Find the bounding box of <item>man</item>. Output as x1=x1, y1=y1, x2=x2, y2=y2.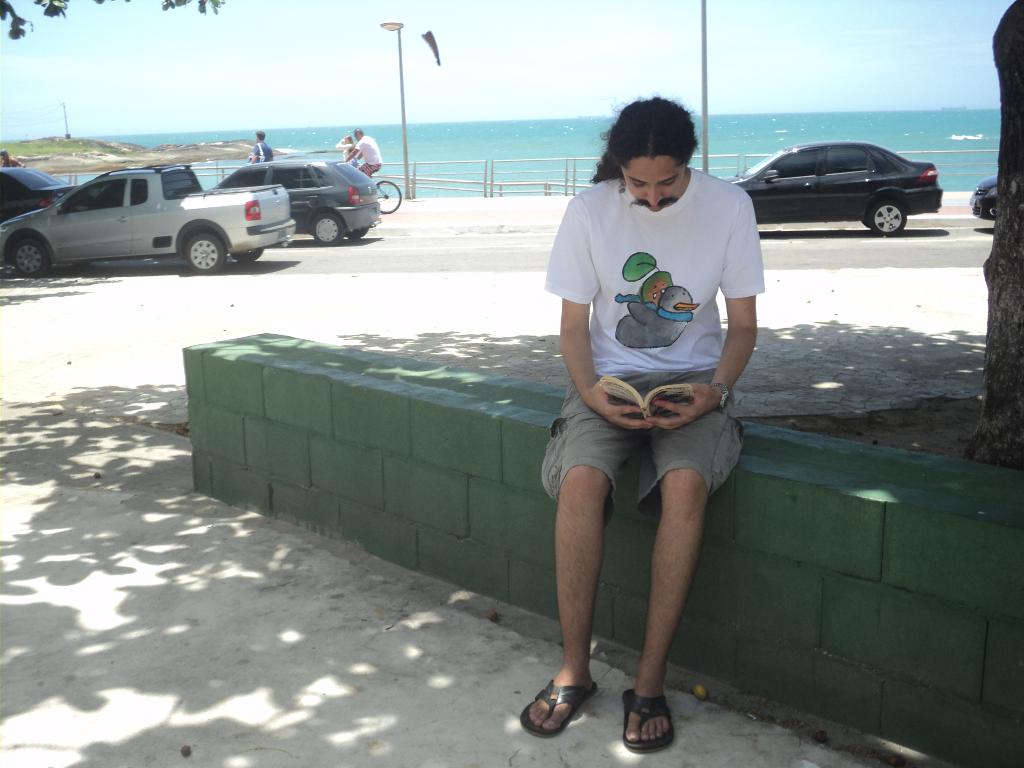
x1=344, y1=130, x2=383, y2=180.
